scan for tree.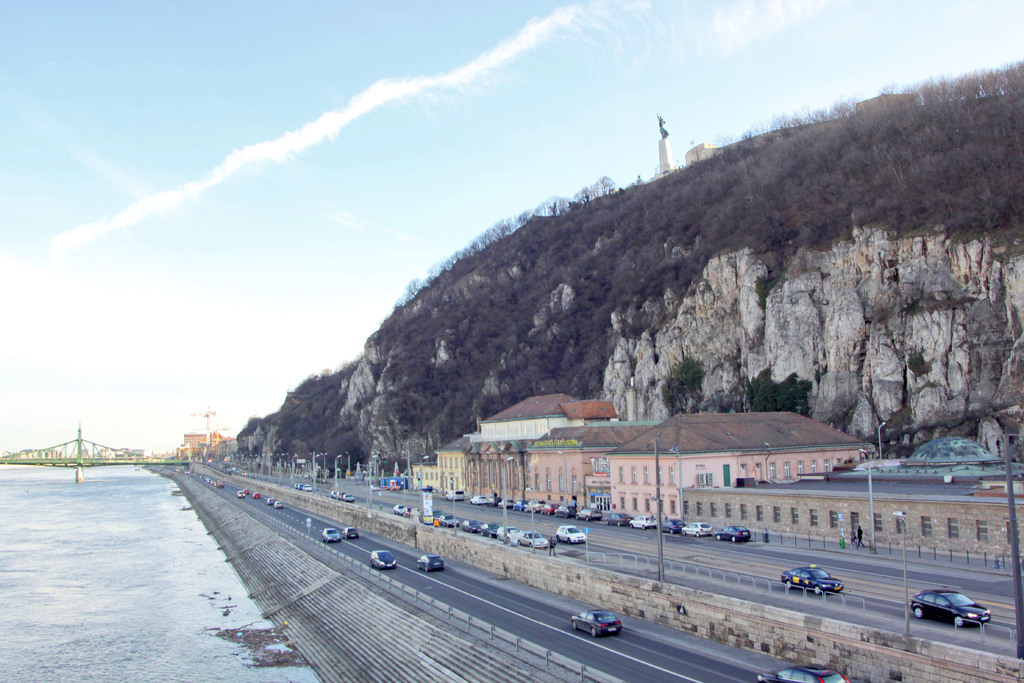
Scan result: 828:202:992:446.
